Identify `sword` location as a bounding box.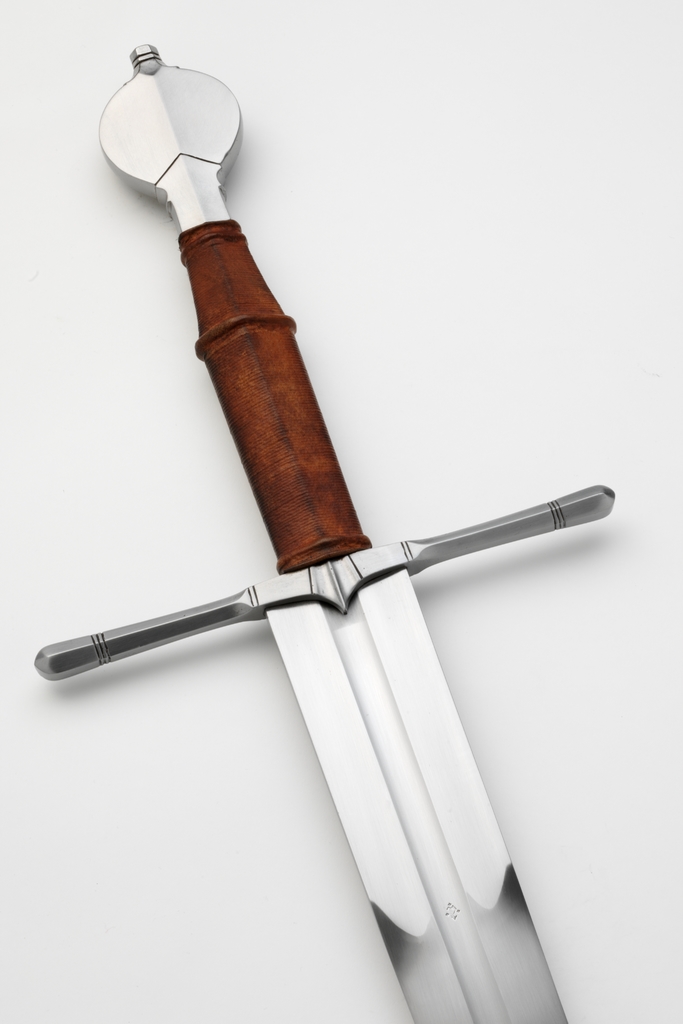
[left=34, top=40, right=616, bottom=1023].
